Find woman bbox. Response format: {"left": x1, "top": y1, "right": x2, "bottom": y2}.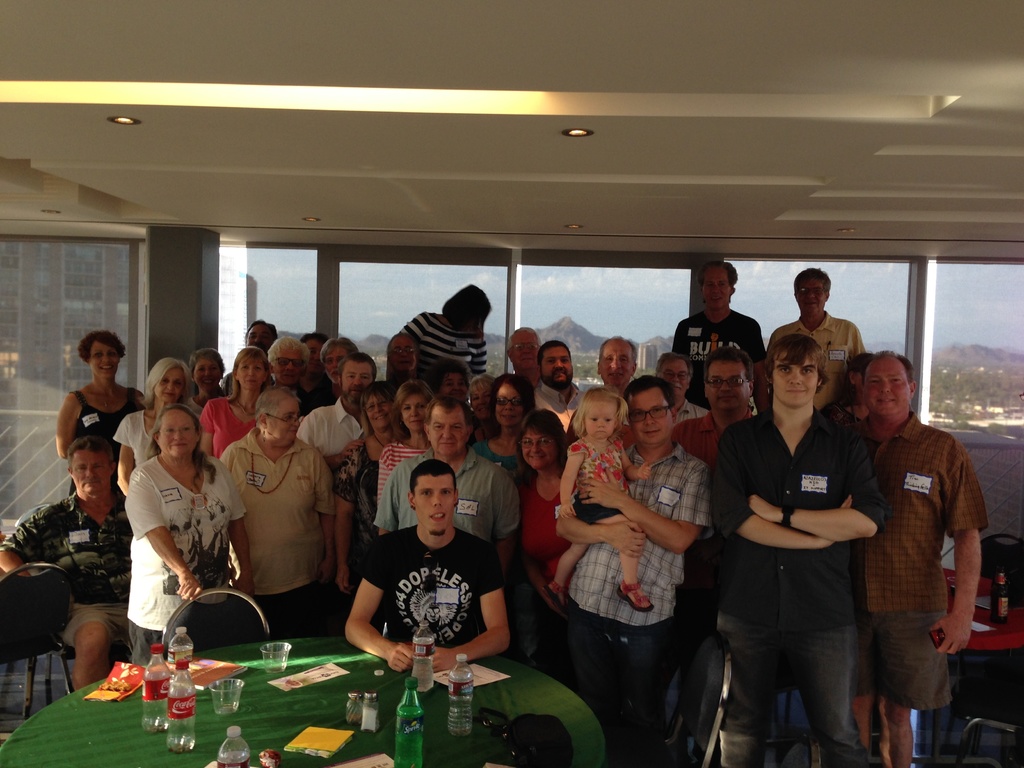
{"left": 427, "top": 358, "right": 472, "bottom": 402}.
